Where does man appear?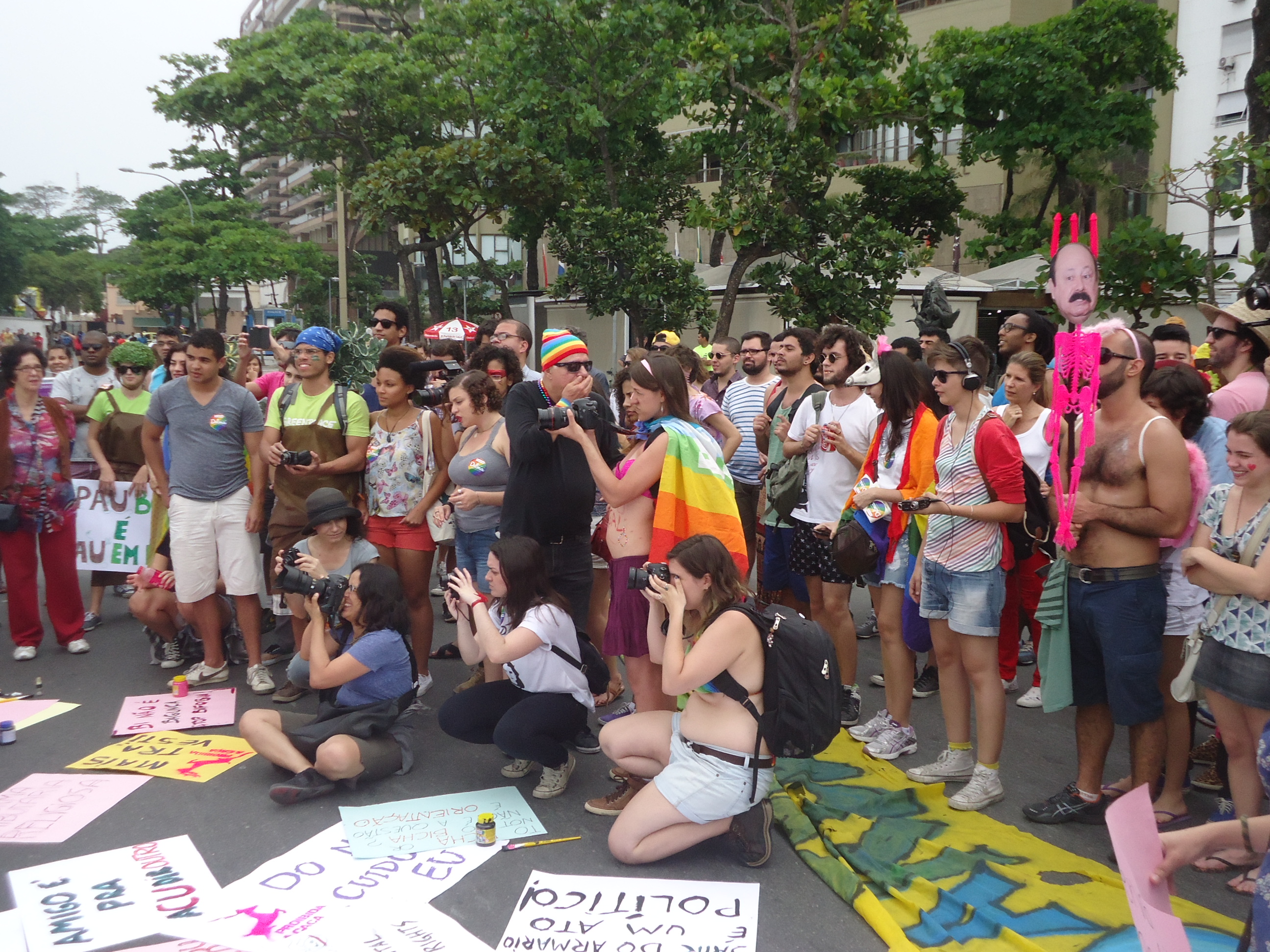
Appears at l=129, t=159, r=184, b=342.
